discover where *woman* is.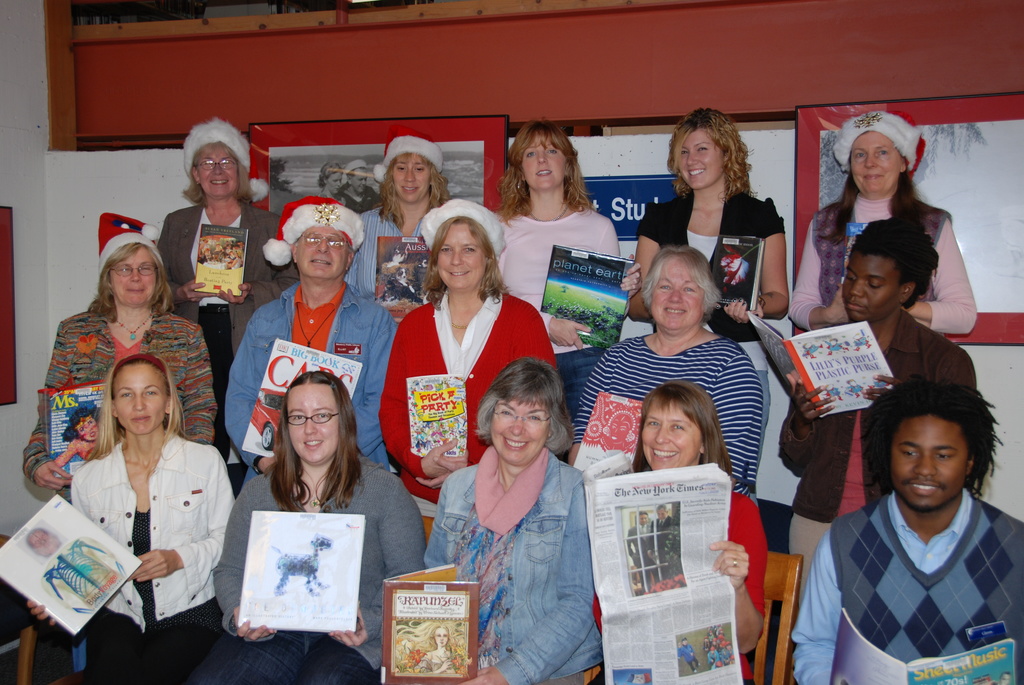
Discovered at <bbox>783, 109, 977, 333</bbox>.
